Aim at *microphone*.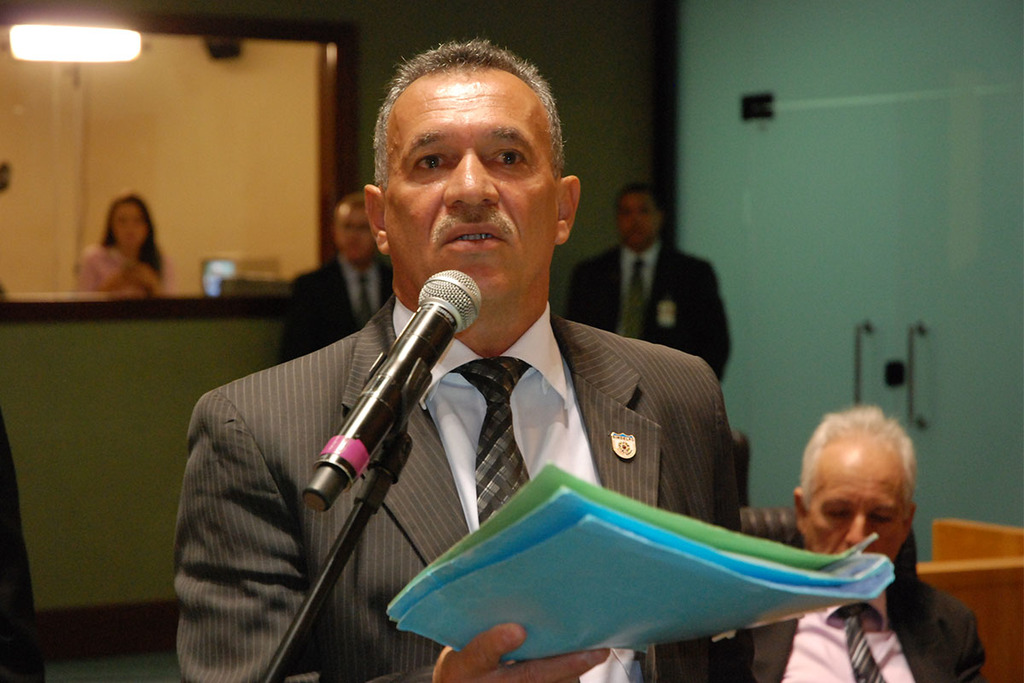
Aimed at box(304, 276, 477, 508).
